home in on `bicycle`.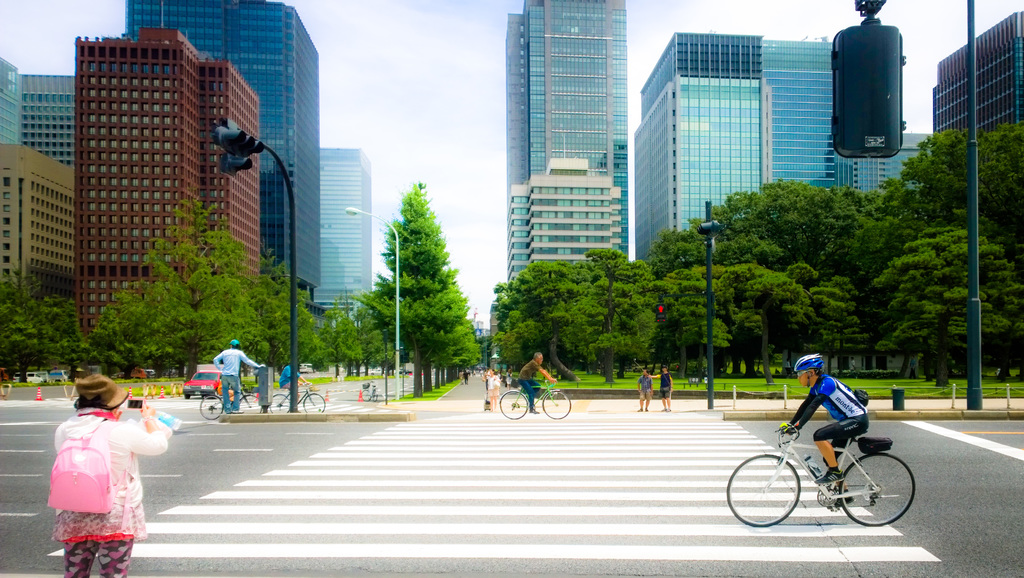
Homed in at <bbox>199, 383, 260, 417</bbox>.
